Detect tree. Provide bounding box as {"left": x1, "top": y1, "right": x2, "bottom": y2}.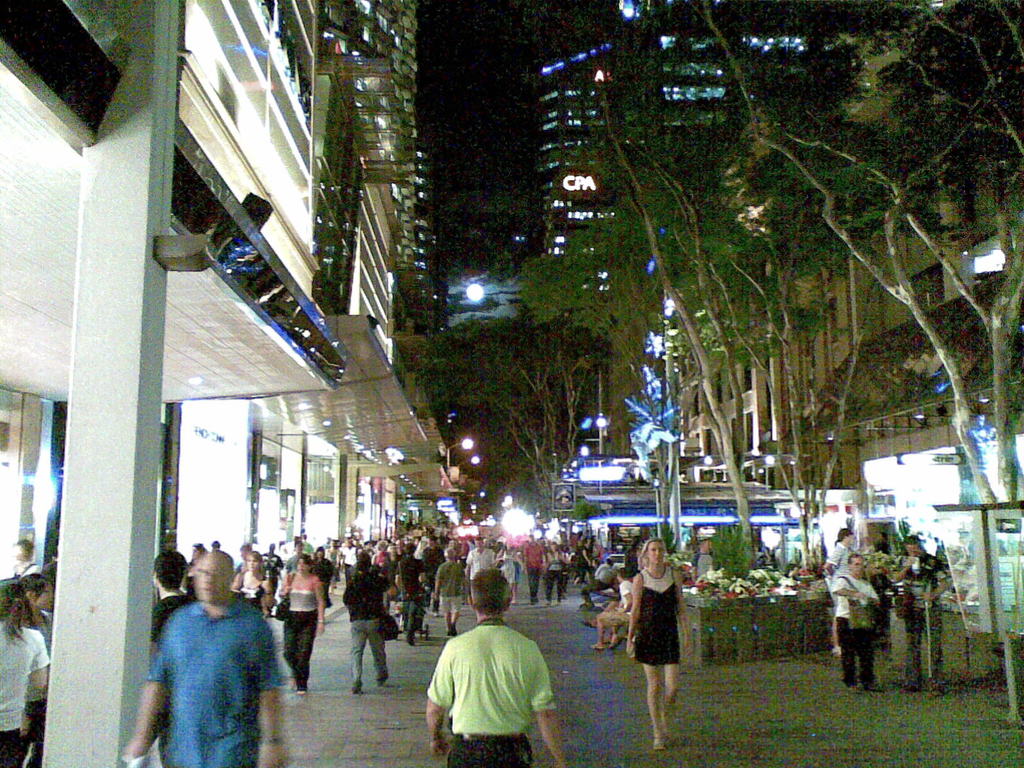
{"left": 413, "top": 132, "right": 541, "bottom": 291}.
